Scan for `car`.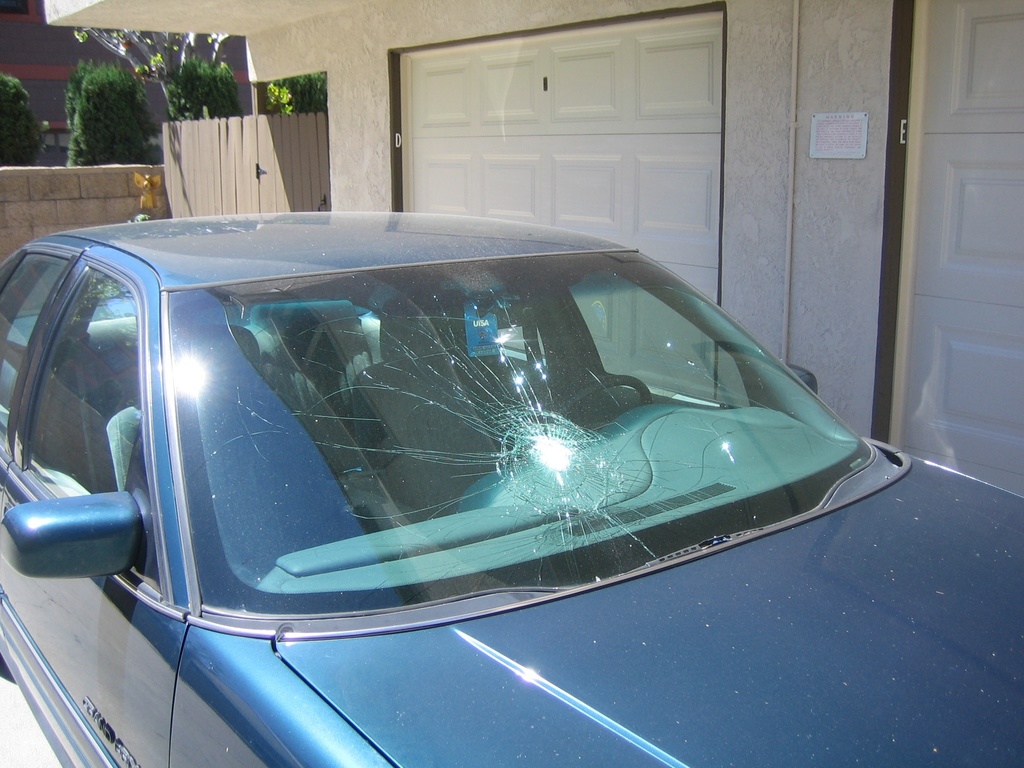
Scan result: pyautogui.locateOnScreen(0, 209, 1023, 767).
